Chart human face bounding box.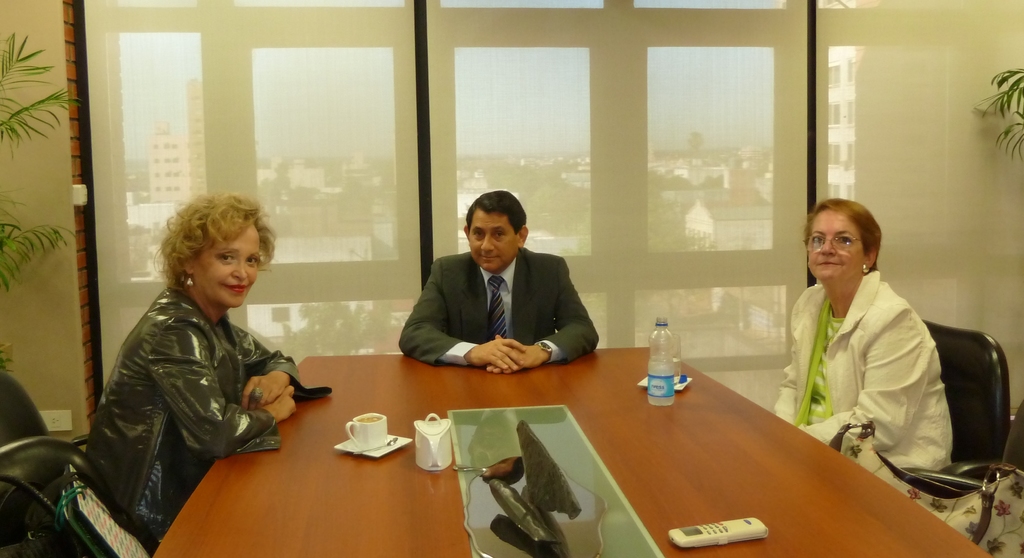
Charted: region(467, 206, 522, 269).
